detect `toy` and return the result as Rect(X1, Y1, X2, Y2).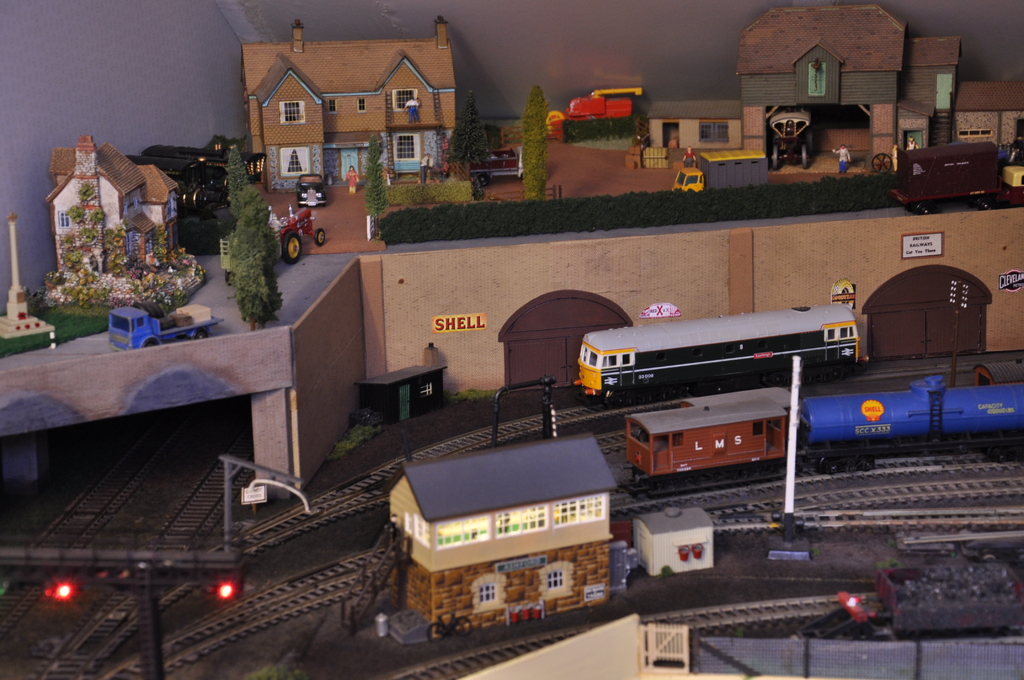
Rect(786, 594, 900, 646).
